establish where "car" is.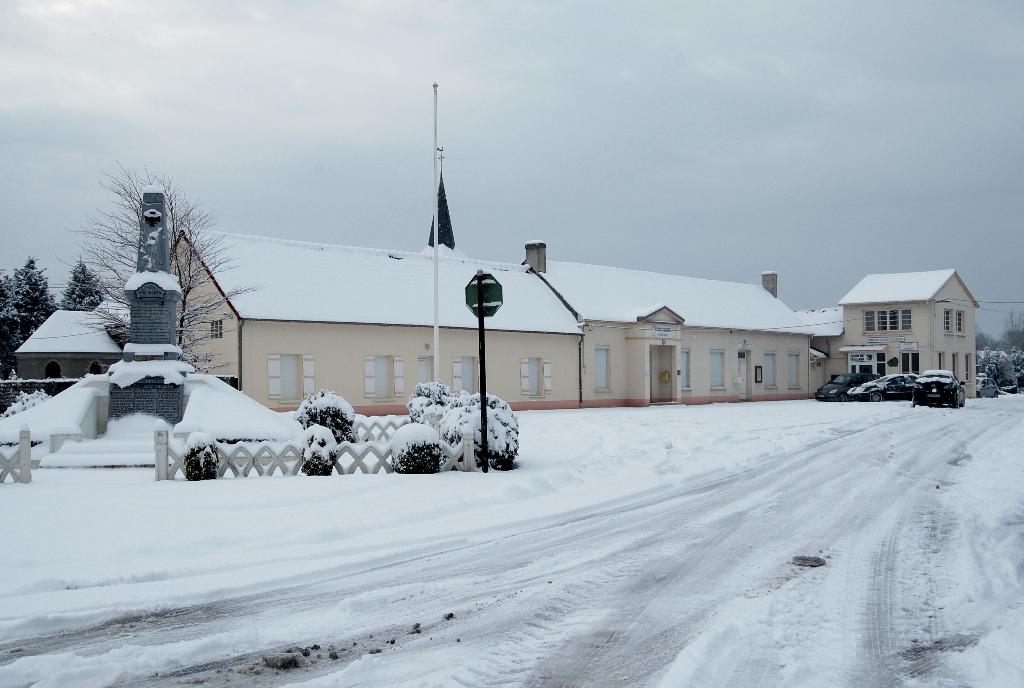
Established at <box>977,373,995,400</box>.
